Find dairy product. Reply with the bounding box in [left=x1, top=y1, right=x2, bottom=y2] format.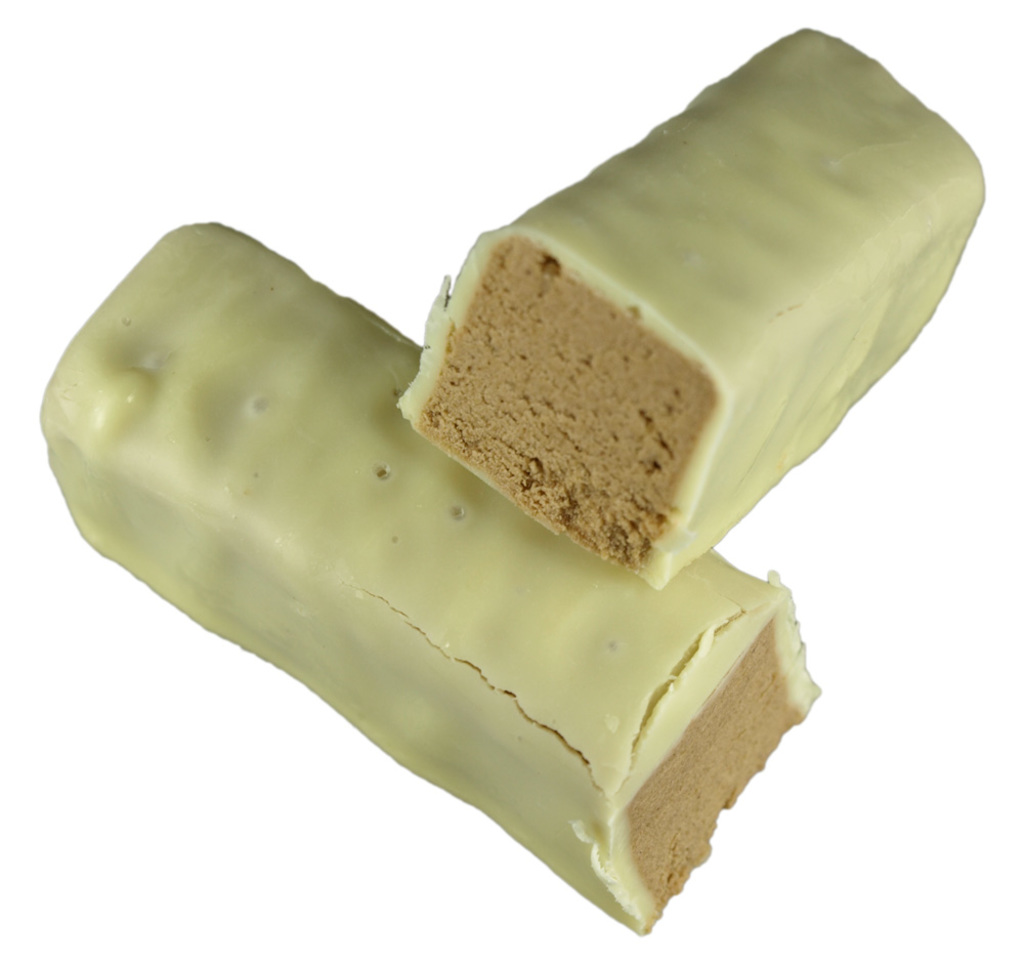
[left=77, top=238, right=821, bottom=914].
